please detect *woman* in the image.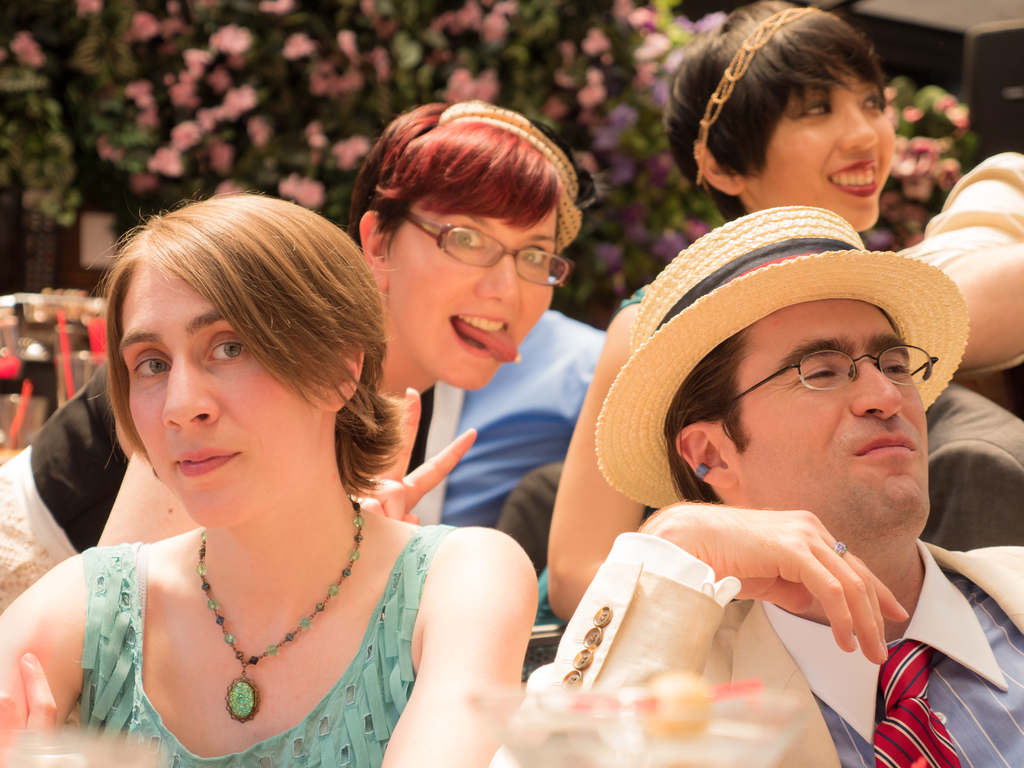
box=[539, 0, 895, 616].
